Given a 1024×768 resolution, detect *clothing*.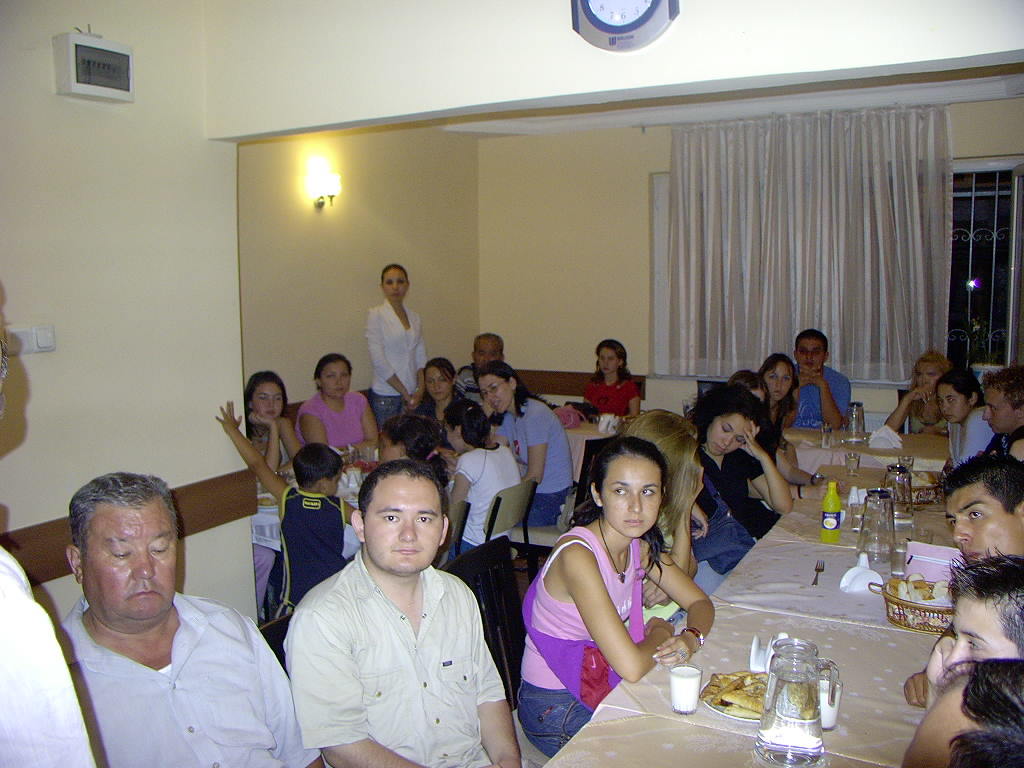
bbox=[945, 400, 991, 465].
